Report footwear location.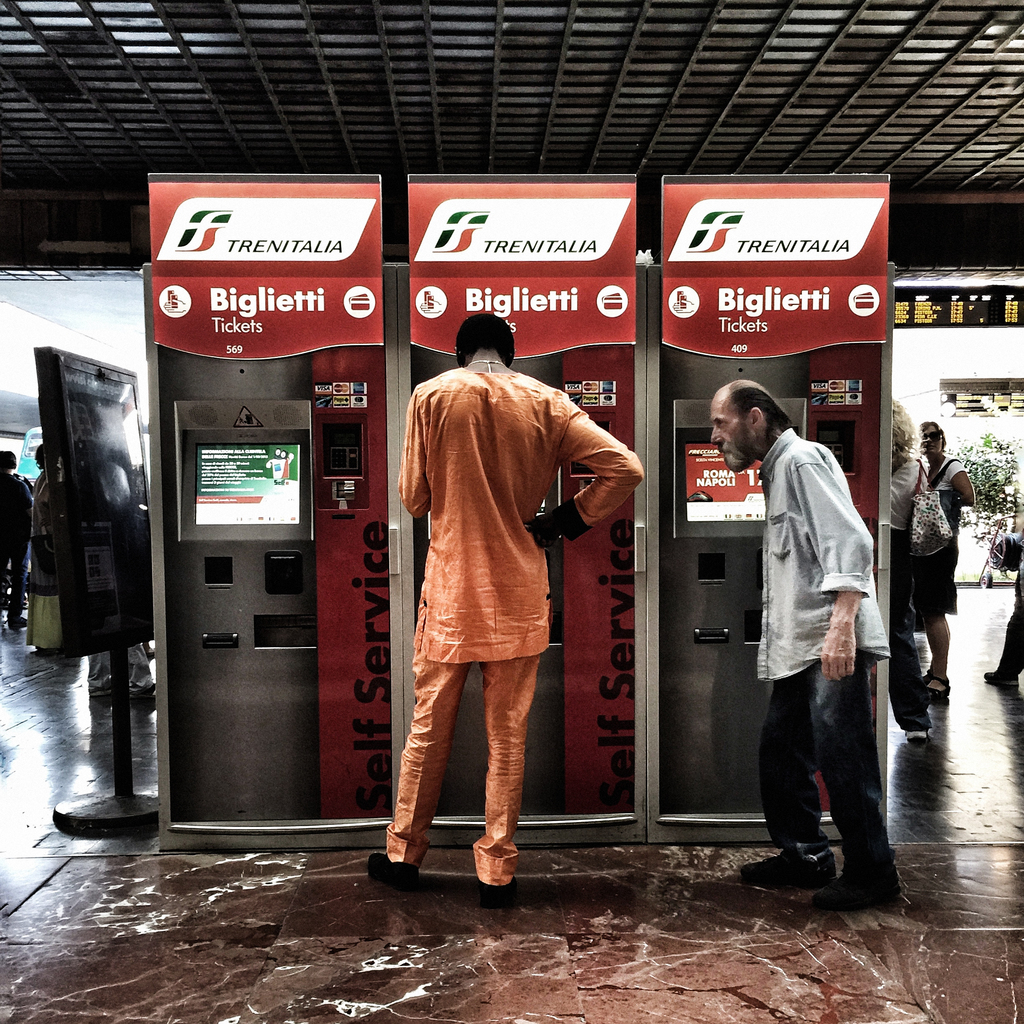
Report: [985, 671, 1023, 687].
